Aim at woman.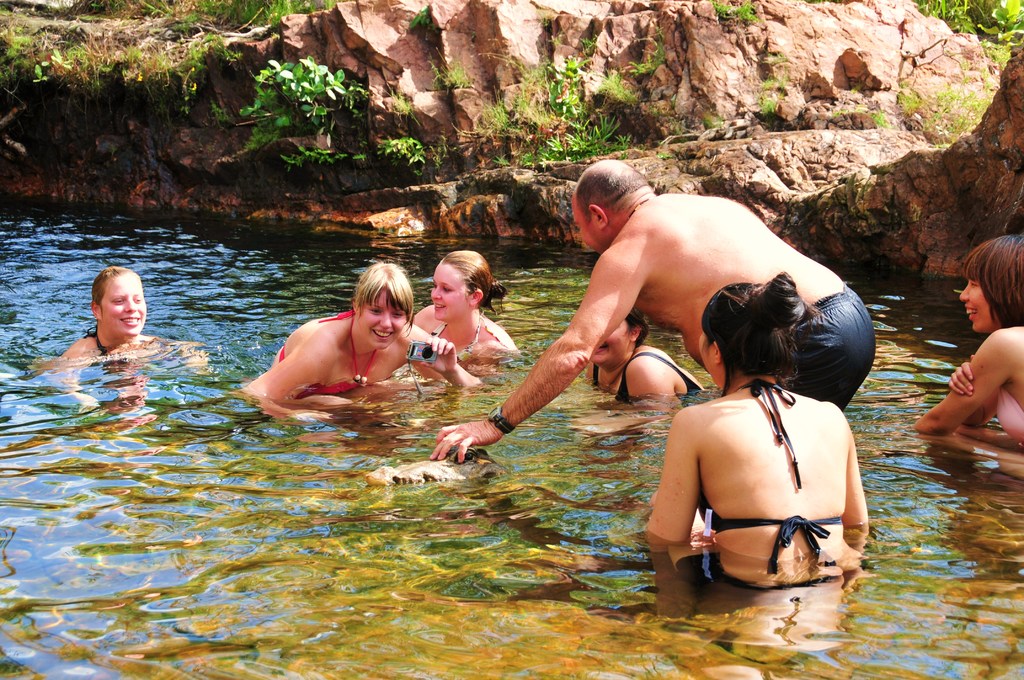
Aimed at (left=905, top=232, right=1023, bottom=476).
